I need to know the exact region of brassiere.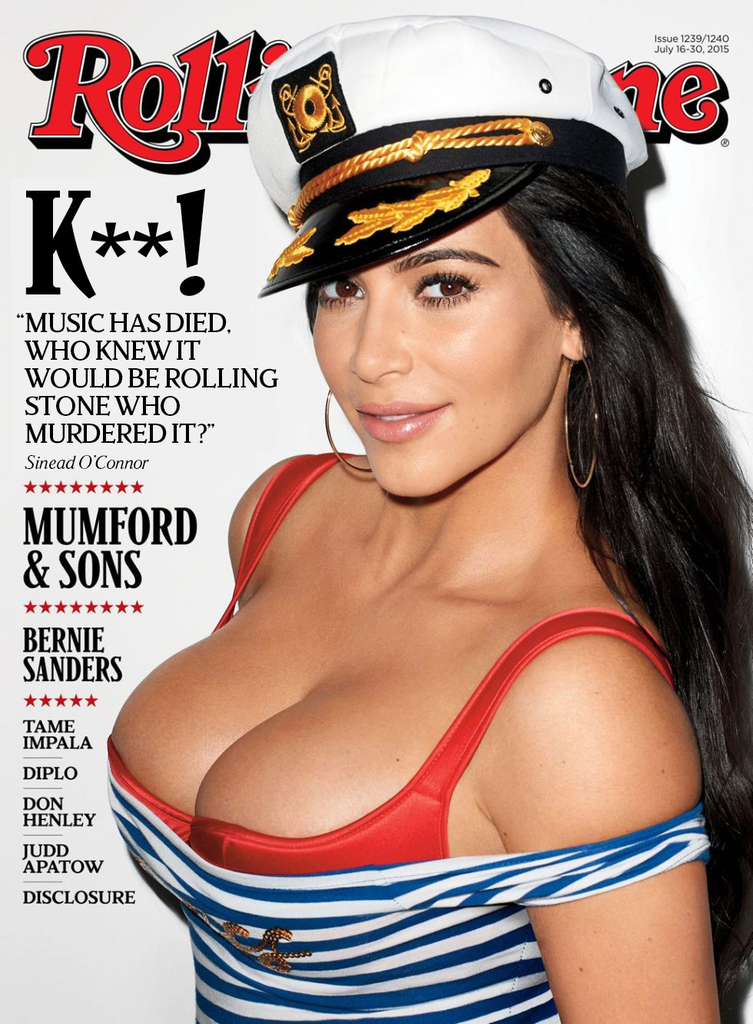
Region: (171, 530, 675, 941).
